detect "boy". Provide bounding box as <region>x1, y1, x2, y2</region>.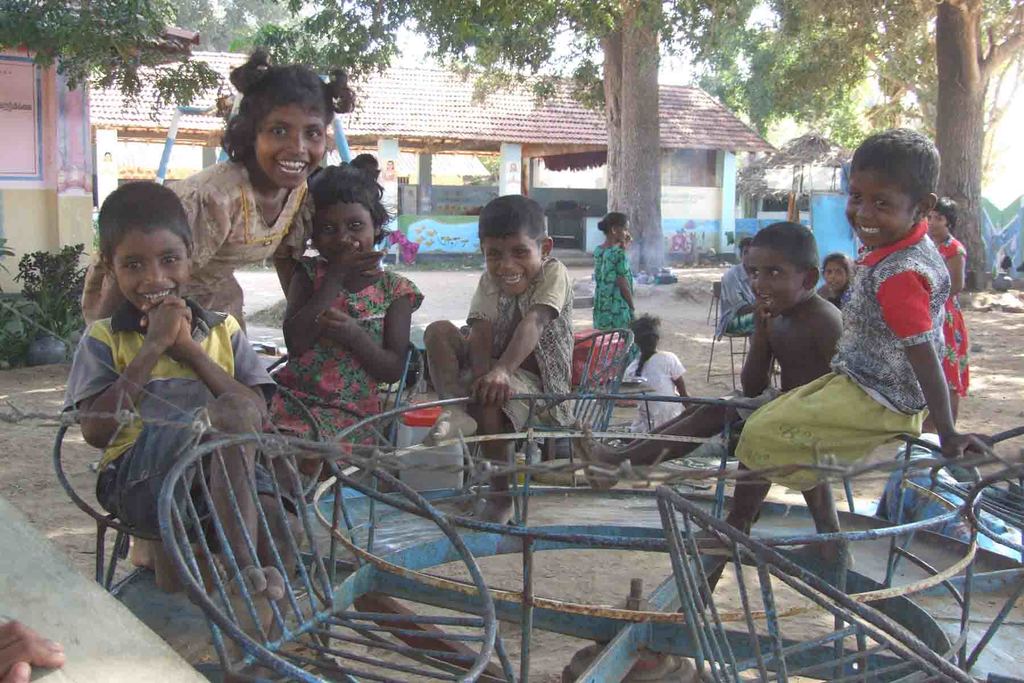
<region>566, 226, 870, 488</region>.
